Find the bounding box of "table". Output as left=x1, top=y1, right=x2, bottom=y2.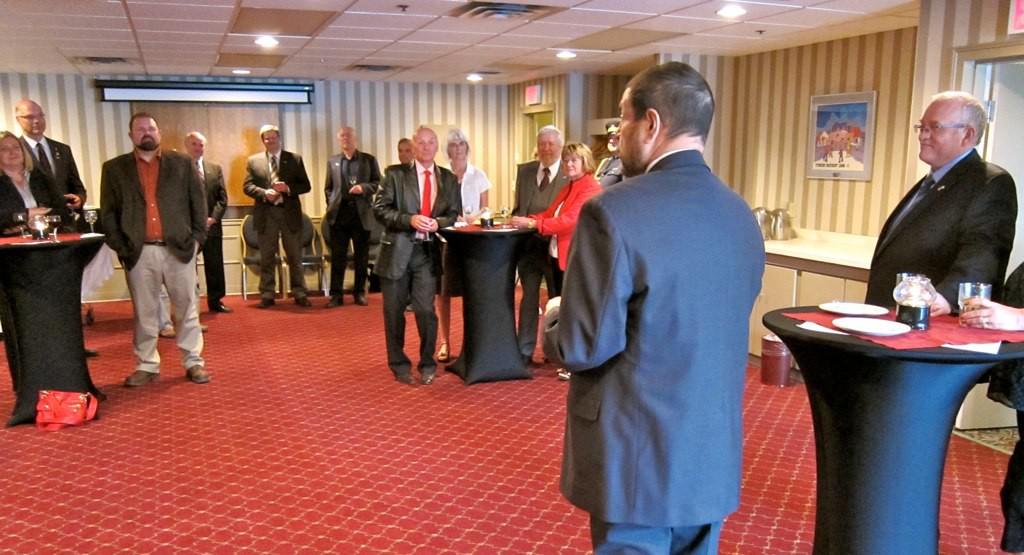
left=0, top=223, right=107, bottom=424.
